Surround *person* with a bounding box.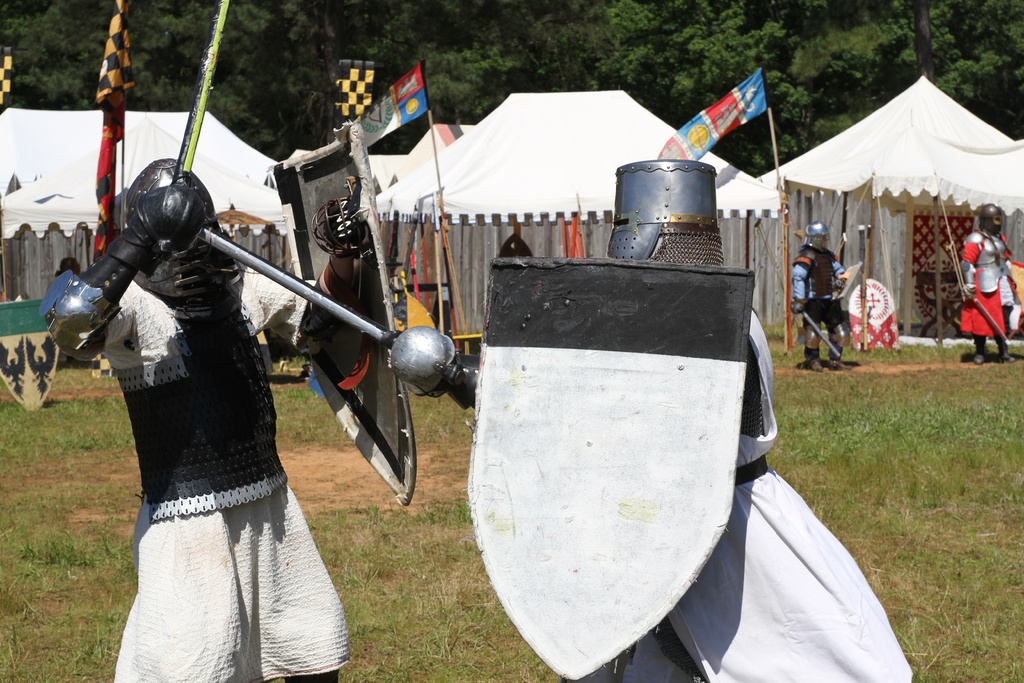
box=[956, 199, 1015, 359].
